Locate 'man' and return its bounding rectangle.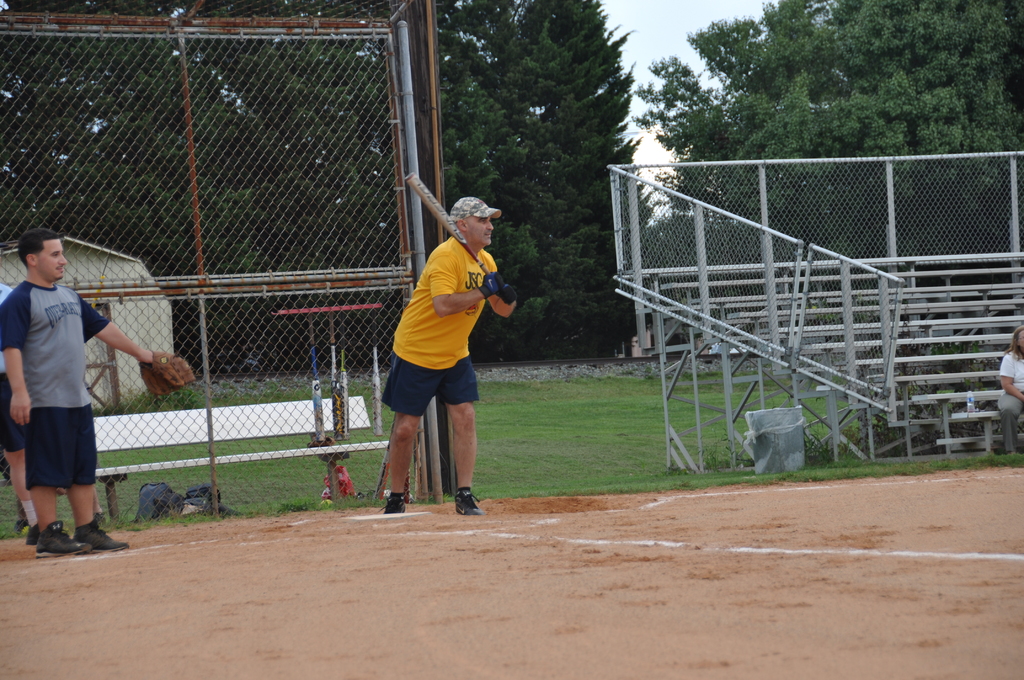
rect(0, 227, 195, 564).
